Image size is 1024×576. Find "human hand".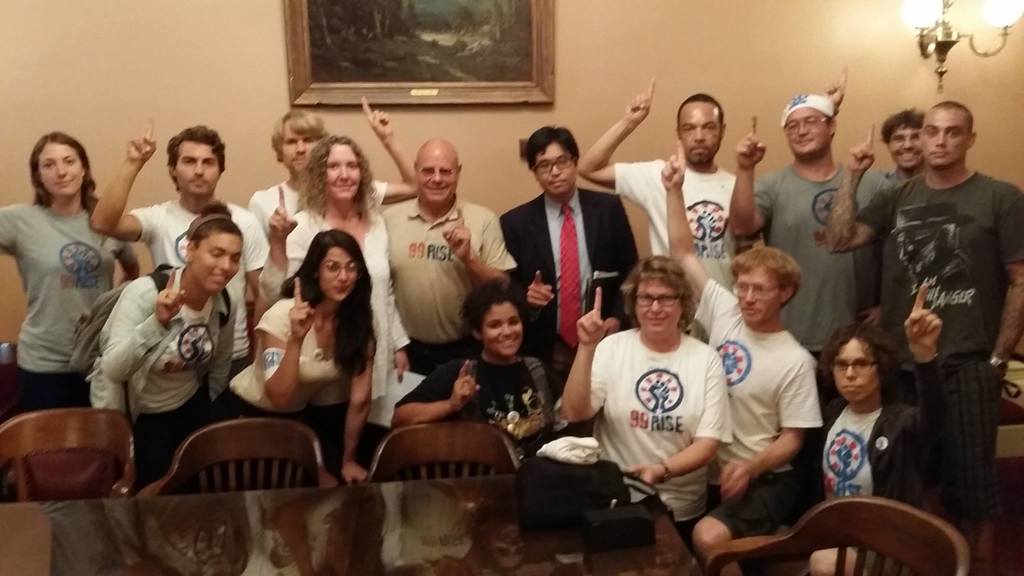
locate(396, 351, 410, 385).
